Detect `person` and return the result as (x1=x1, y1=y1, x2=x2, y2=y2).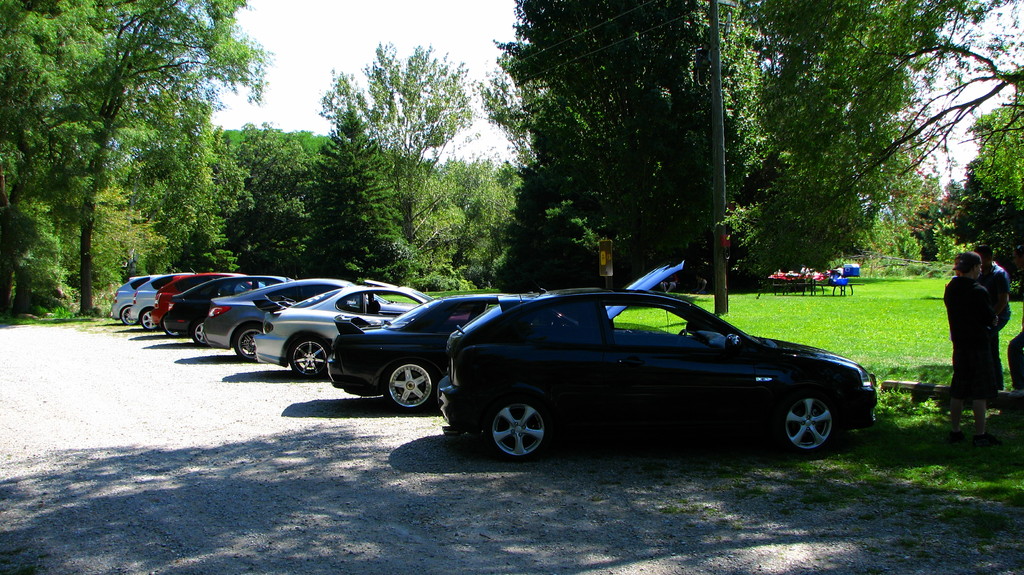
(x1=1008, y1=321, x2=1023, y2=393).
